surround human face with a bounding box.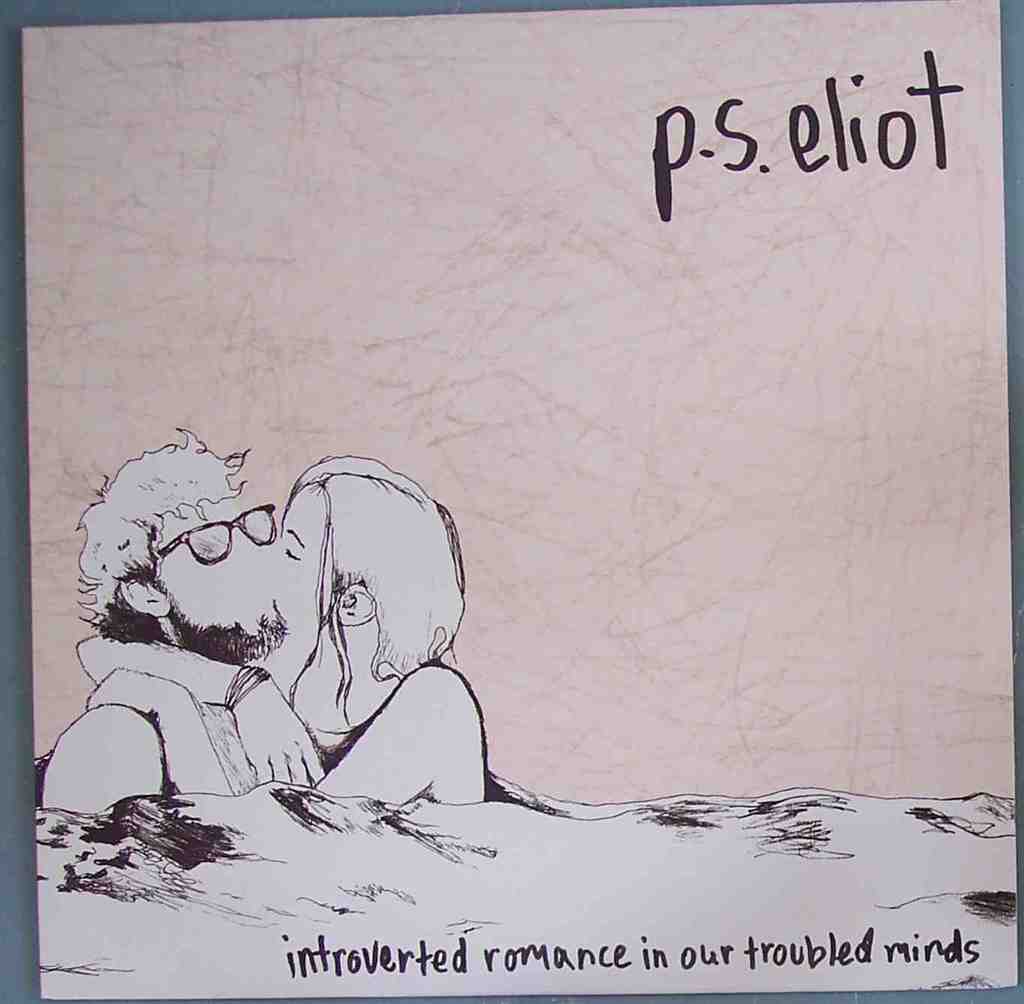
Rect(273, 490, 317, 628).
